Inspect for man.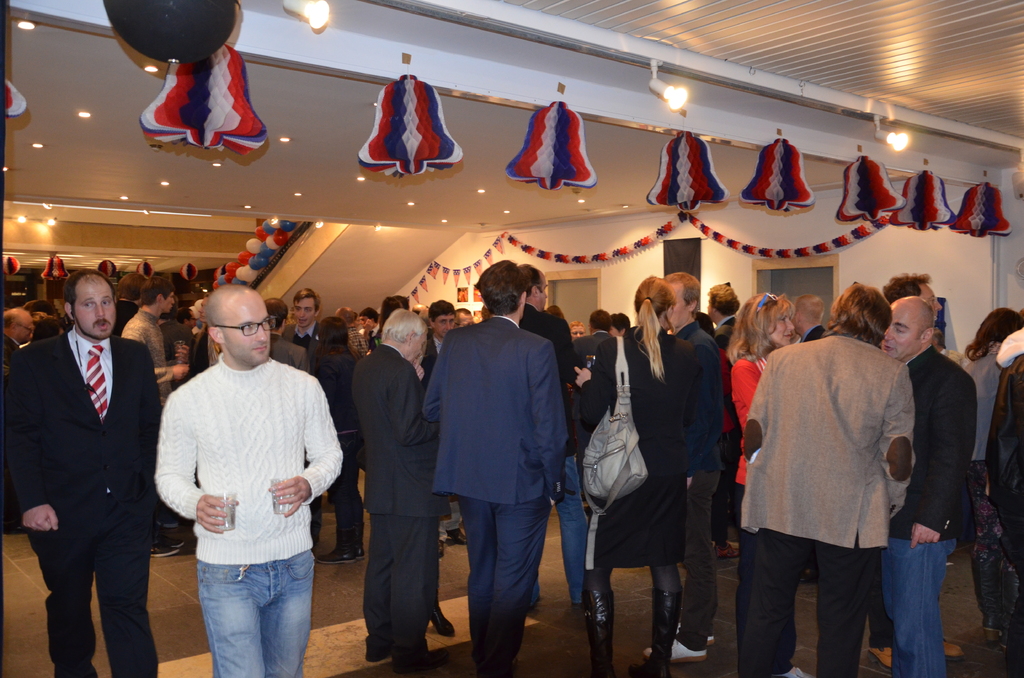
Inspection: <bbox>0, 311, 36, 533</bbox>.
